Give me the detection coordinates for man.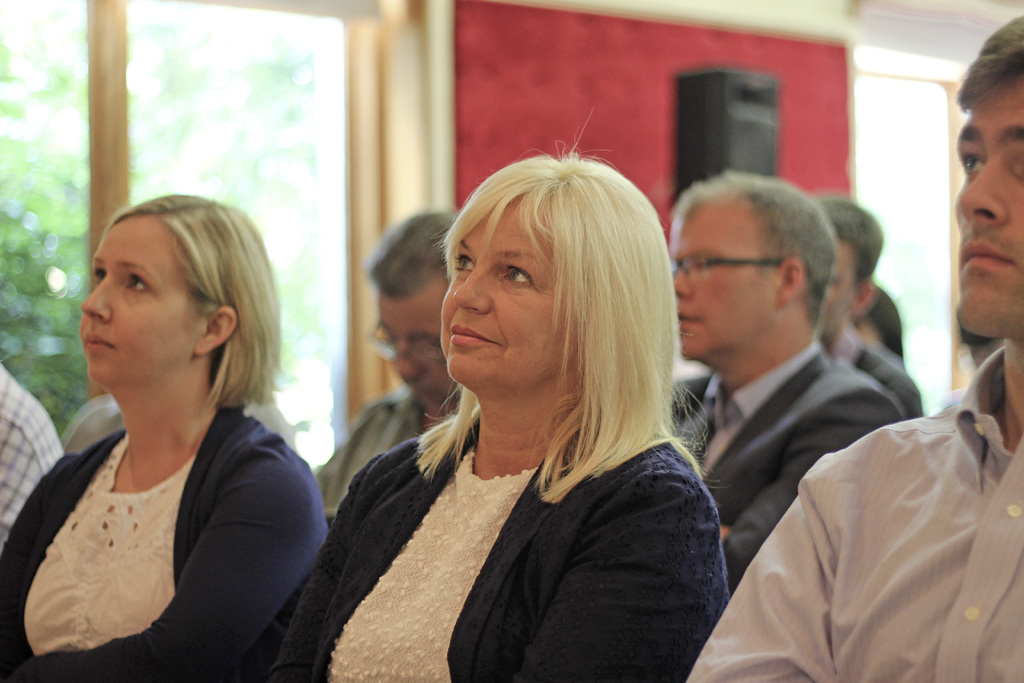
bbox(665, 173, 908, 596).
